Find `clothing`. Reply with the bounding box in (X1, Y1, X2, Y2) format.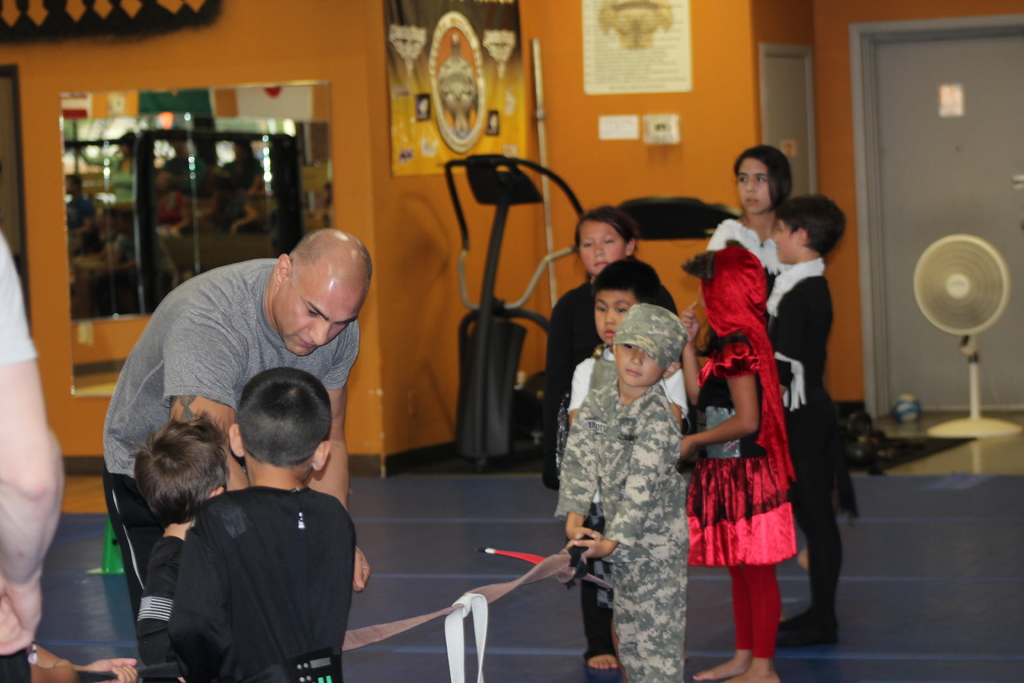
(201, 192, 256, 232).
